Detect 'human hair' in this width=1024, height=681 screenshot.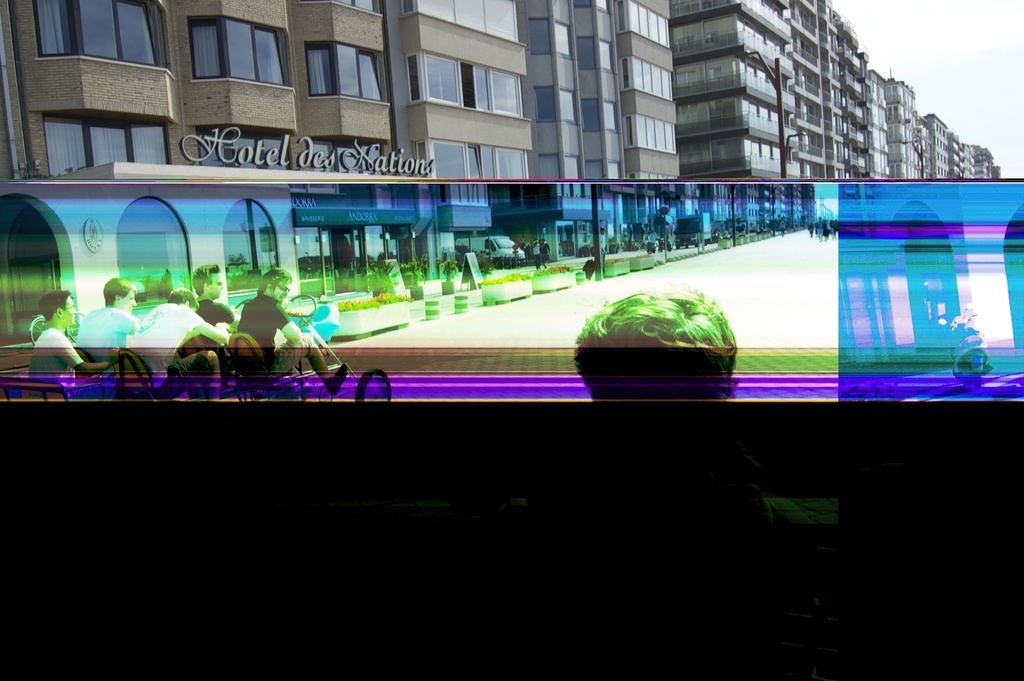
Detection: <region>38, 290, 72, 321</region>.
